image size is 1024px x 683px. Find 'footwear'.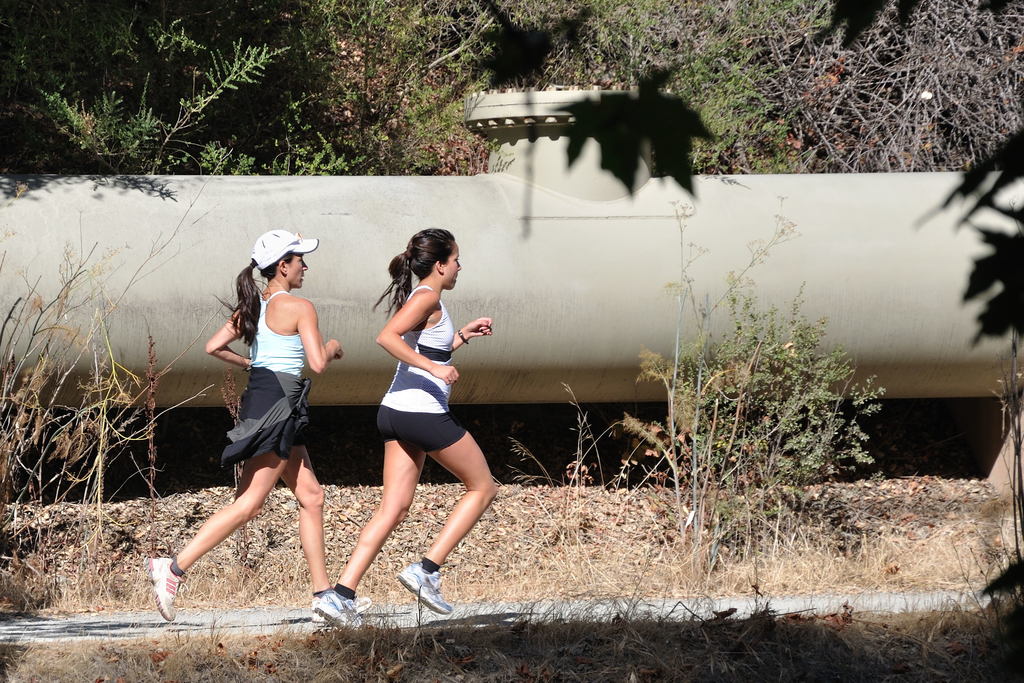
x1=341 y1=593 x2=371 y2=610.
